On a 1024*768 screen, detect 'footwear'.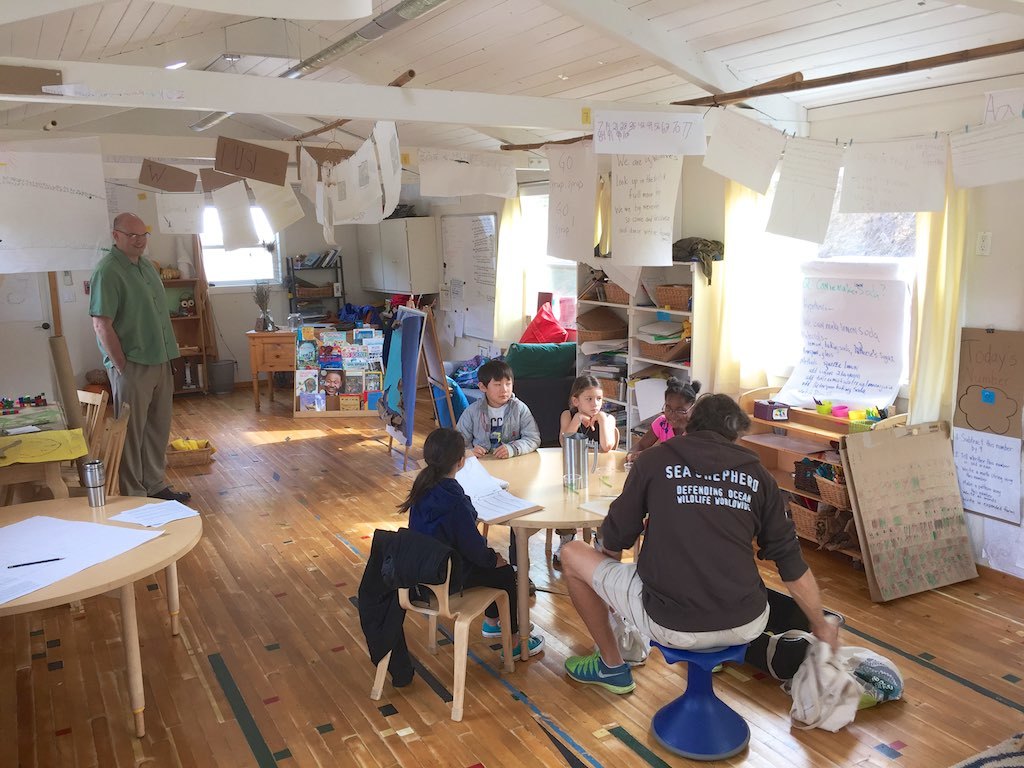
bbox=[555, 534, 577, 561].
